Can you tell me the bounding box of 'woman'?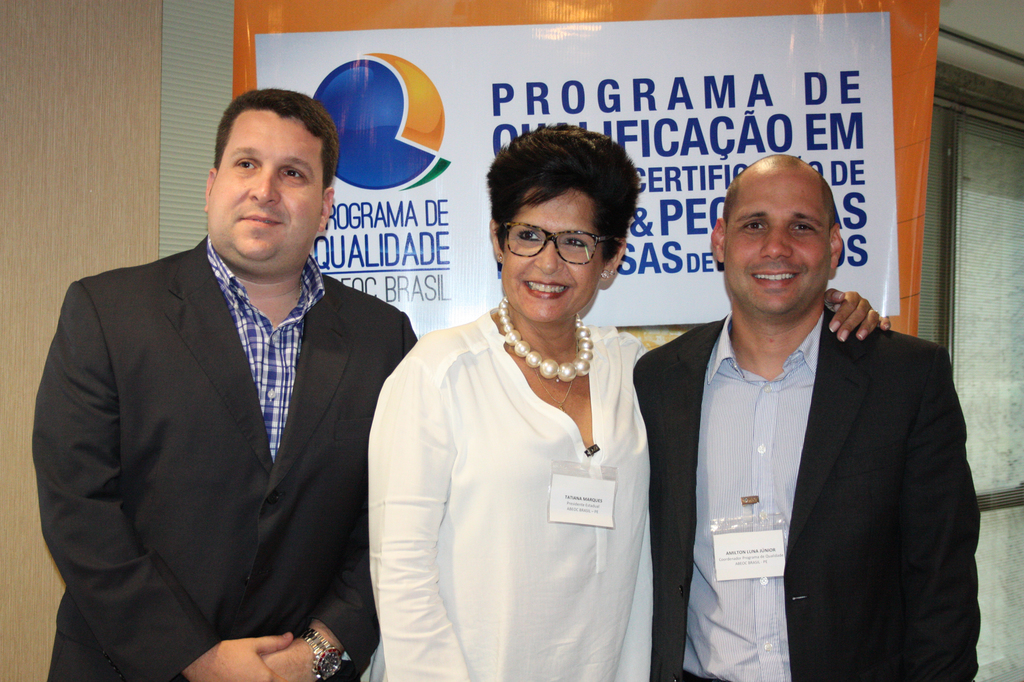
(x1=367, y1=122, x2=892, y2=681).
